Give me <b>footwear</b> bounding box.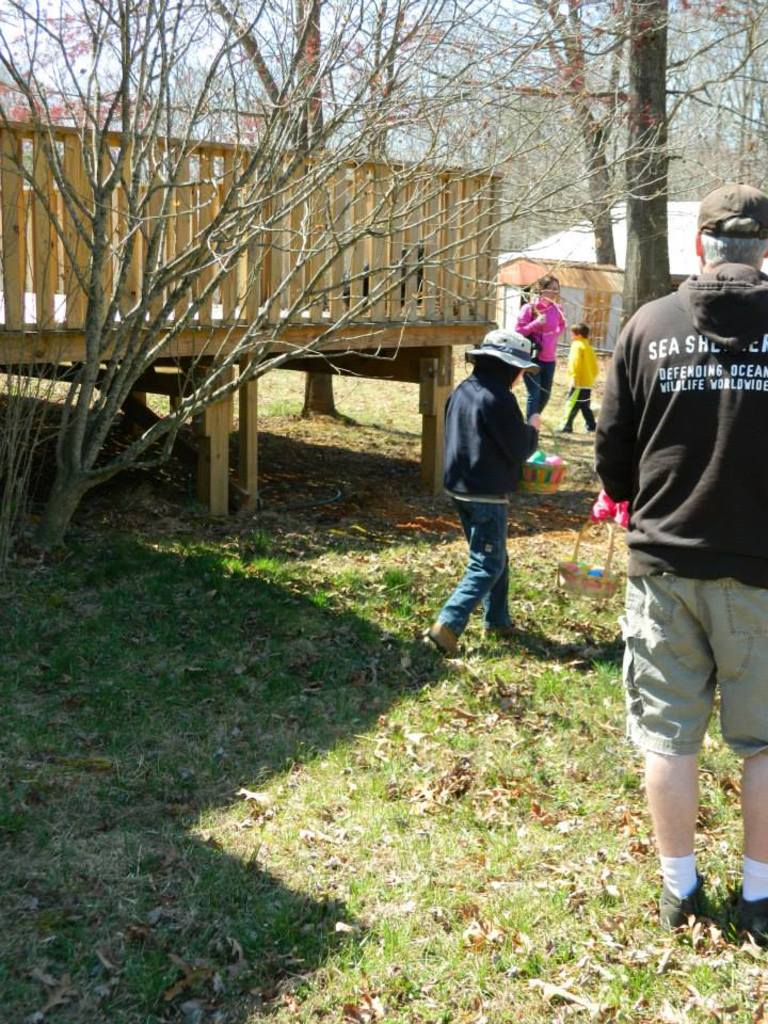
bbox=(662, 880, 716, 941).
